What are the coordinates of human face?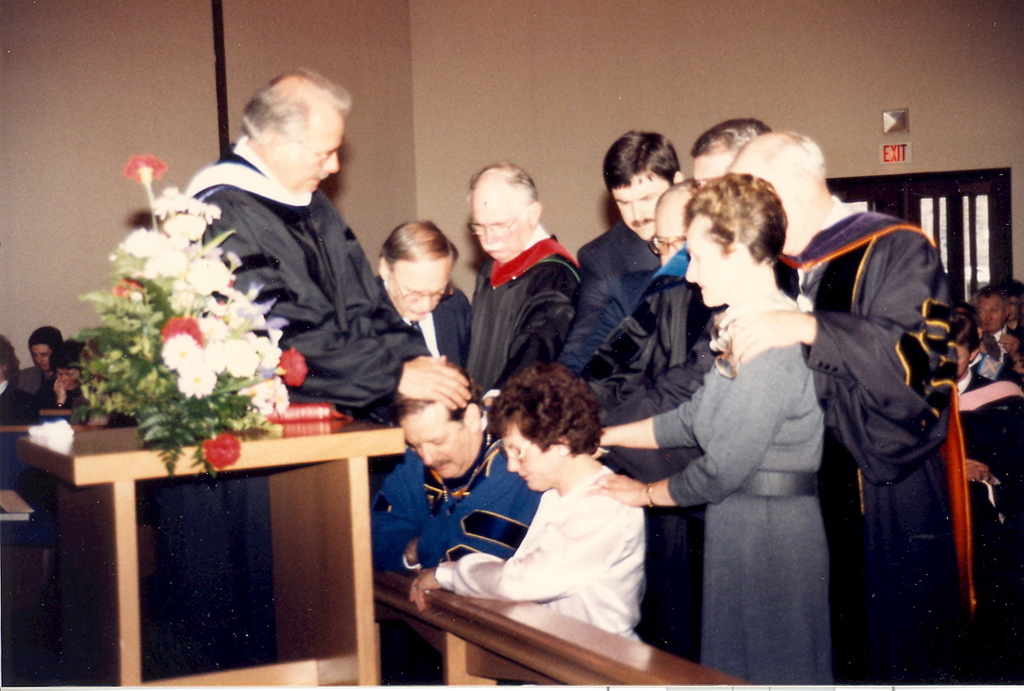
{"x1": 281, "y1": 110, "x2": 342, "y2": 192}.
